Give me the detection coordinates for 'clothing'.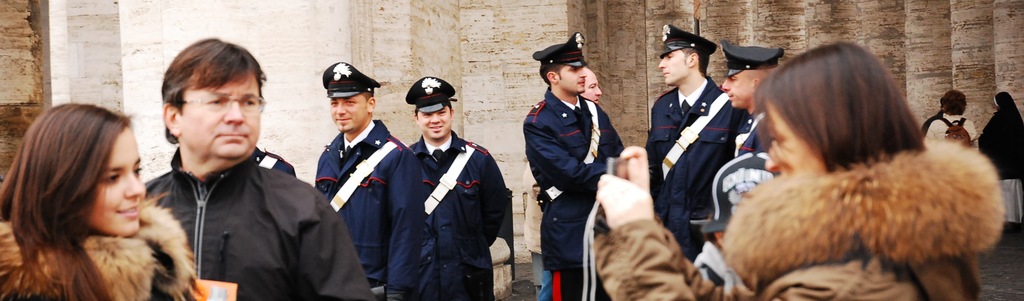
crop(0, 203, 199, 300).
